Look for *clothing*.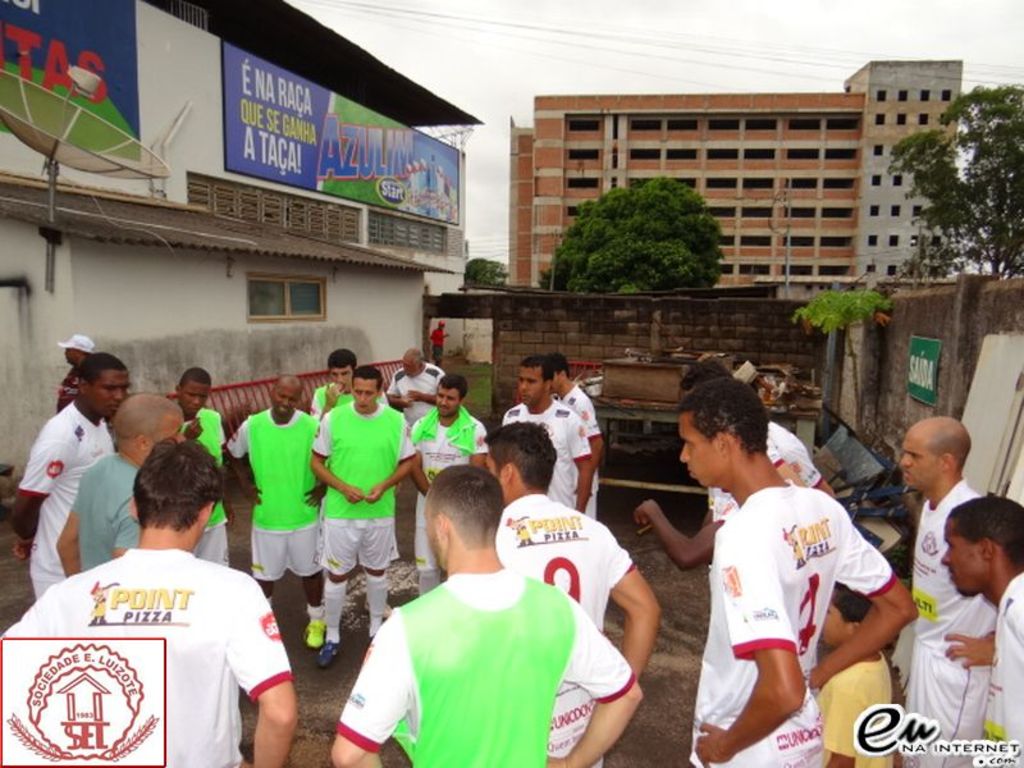
Found: region(312, 397, 413, 575).
